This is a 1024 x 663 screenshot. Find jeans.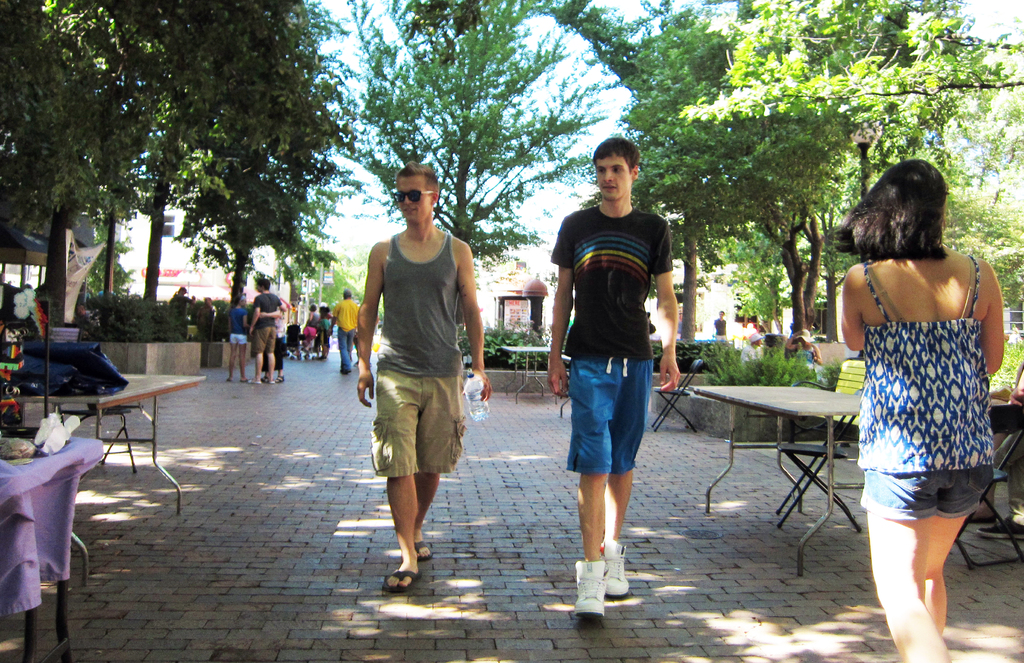
Bounding box: x1=564, y1=372, x2=650, y2=490.
